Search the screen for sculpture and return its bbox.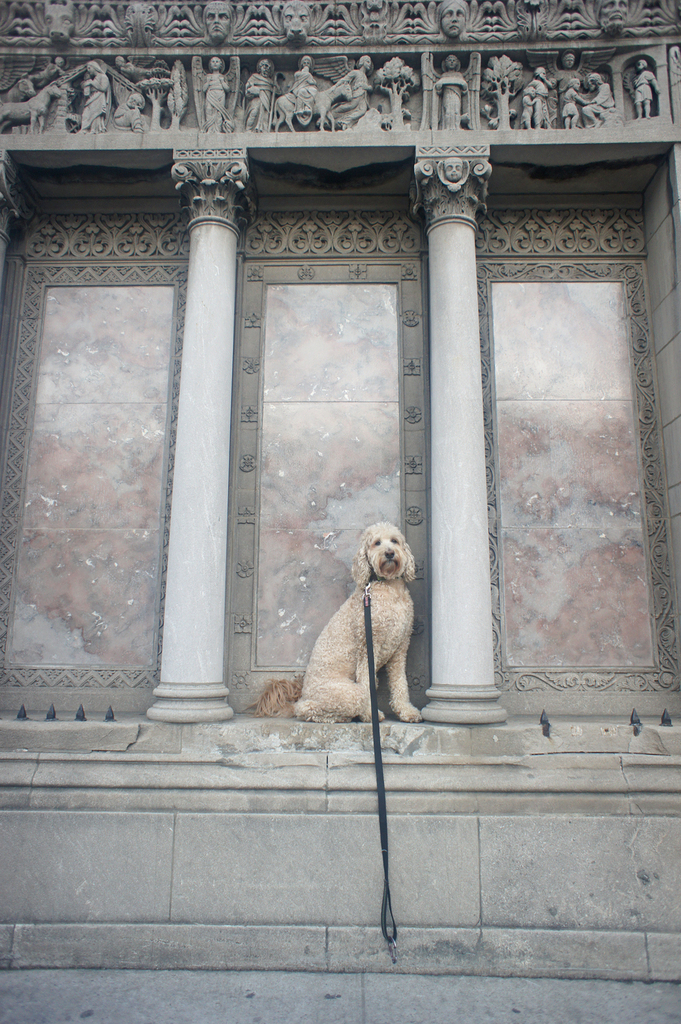
Found: (519,84,537,133).
